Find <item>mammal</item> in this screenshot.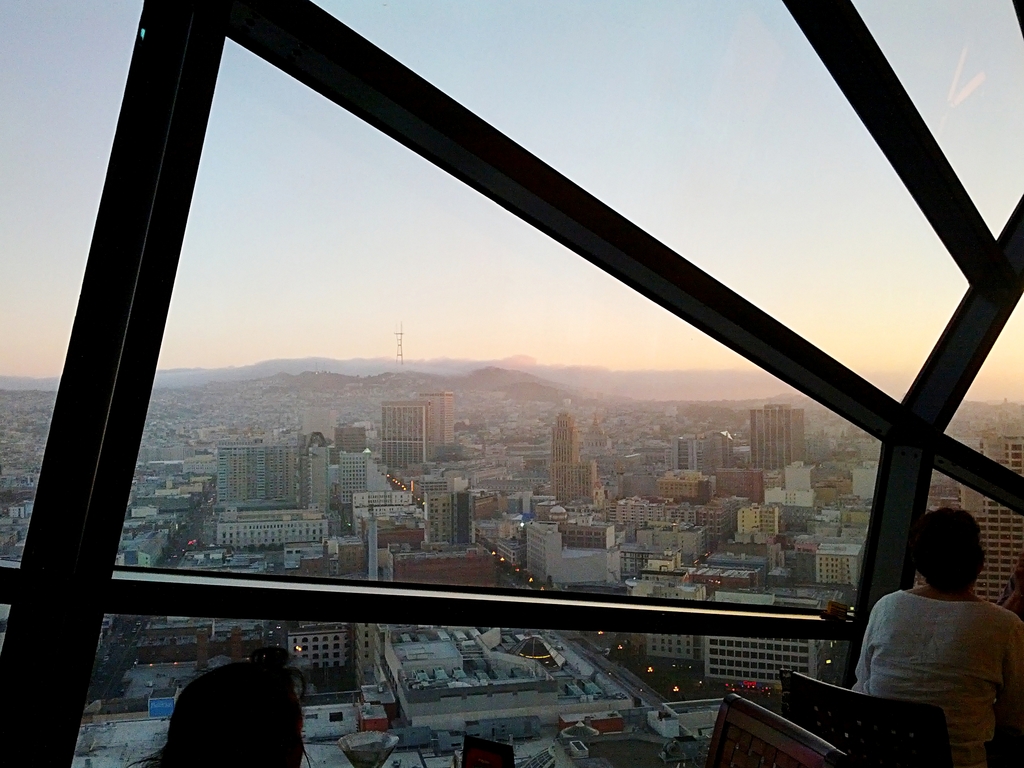
The bounding box for <item>mammal</item> is detection(822, 528, 1022, 743).
